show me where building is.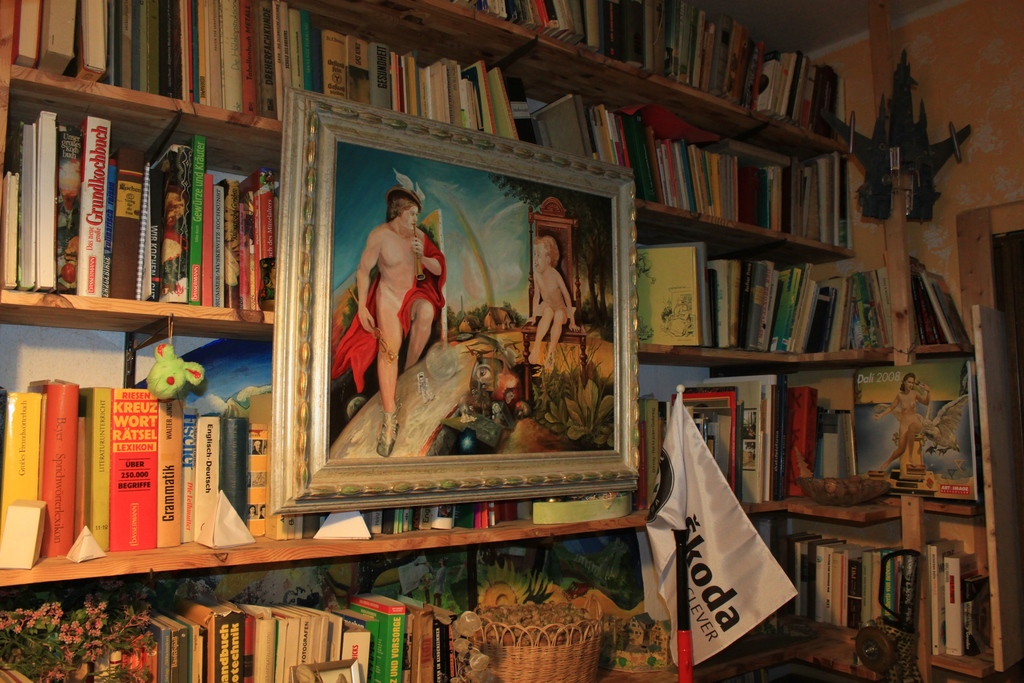
building is at 4, 0, 1023, 675.
